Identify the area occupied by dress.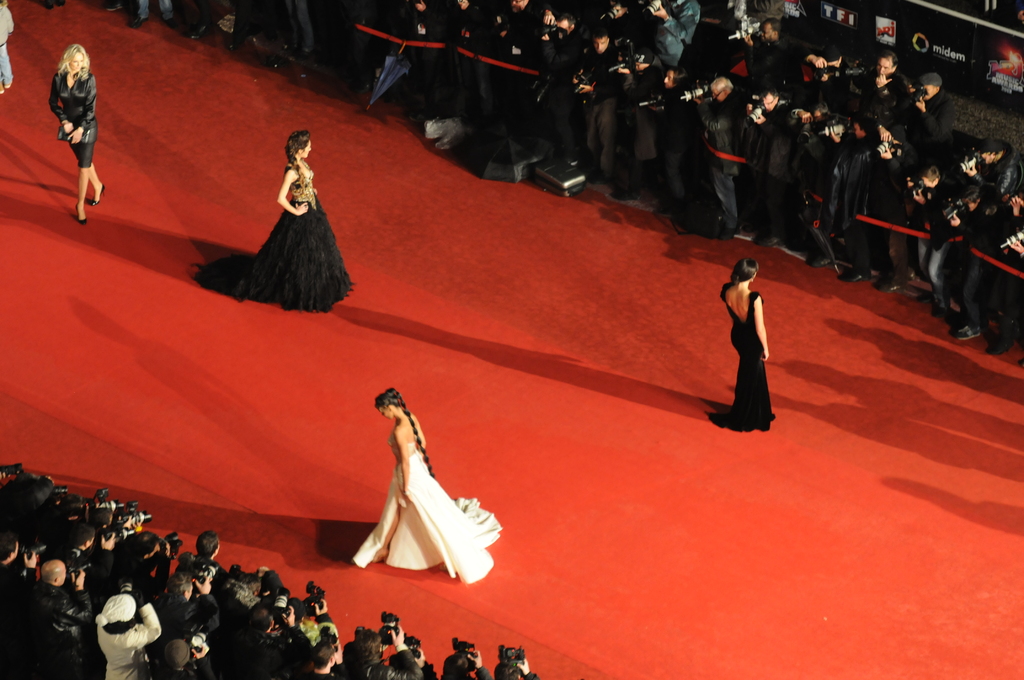
Area: bbox=[701, 293, 776, 435].
